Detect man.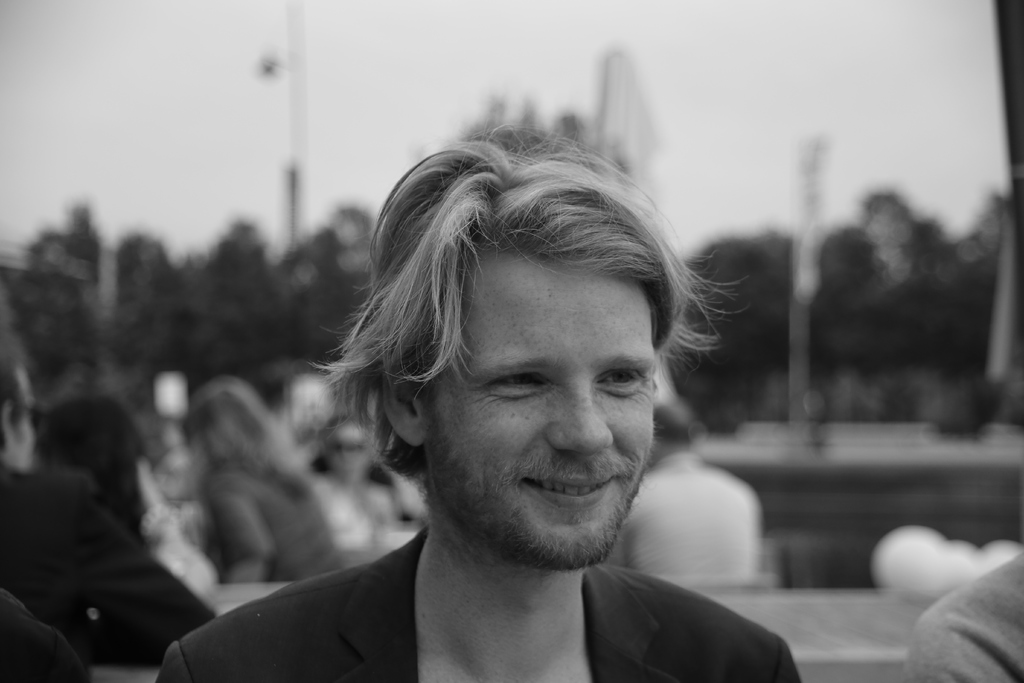
Detected at Rect(0, 344, 220, 668).
